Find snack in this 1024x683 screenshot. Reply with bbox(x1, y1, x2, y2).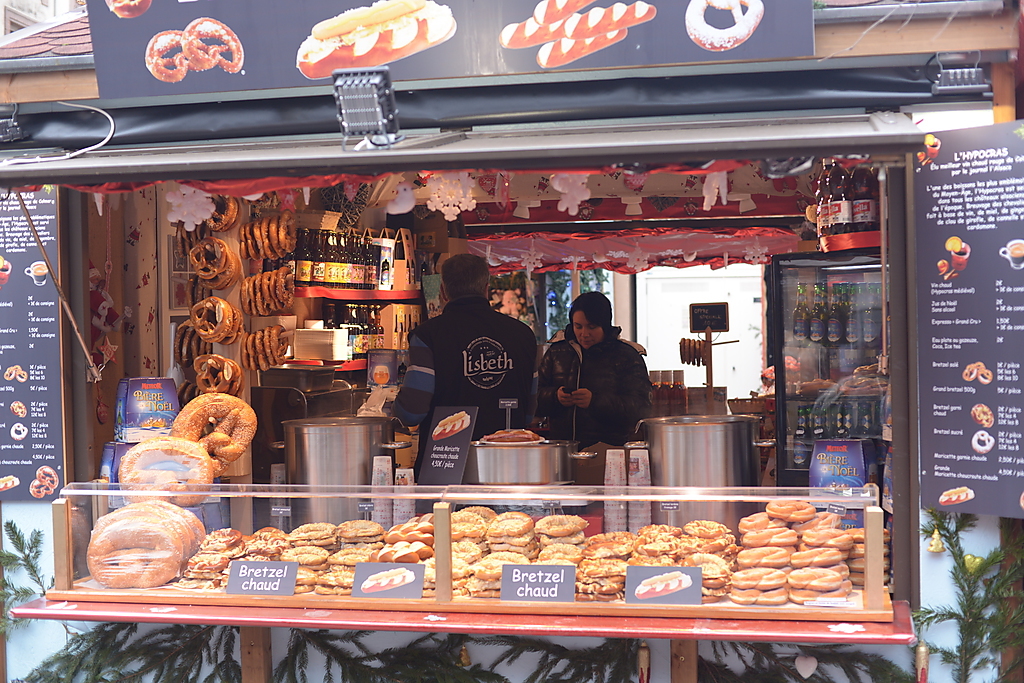
bbox(175, 402, 258, 487).
